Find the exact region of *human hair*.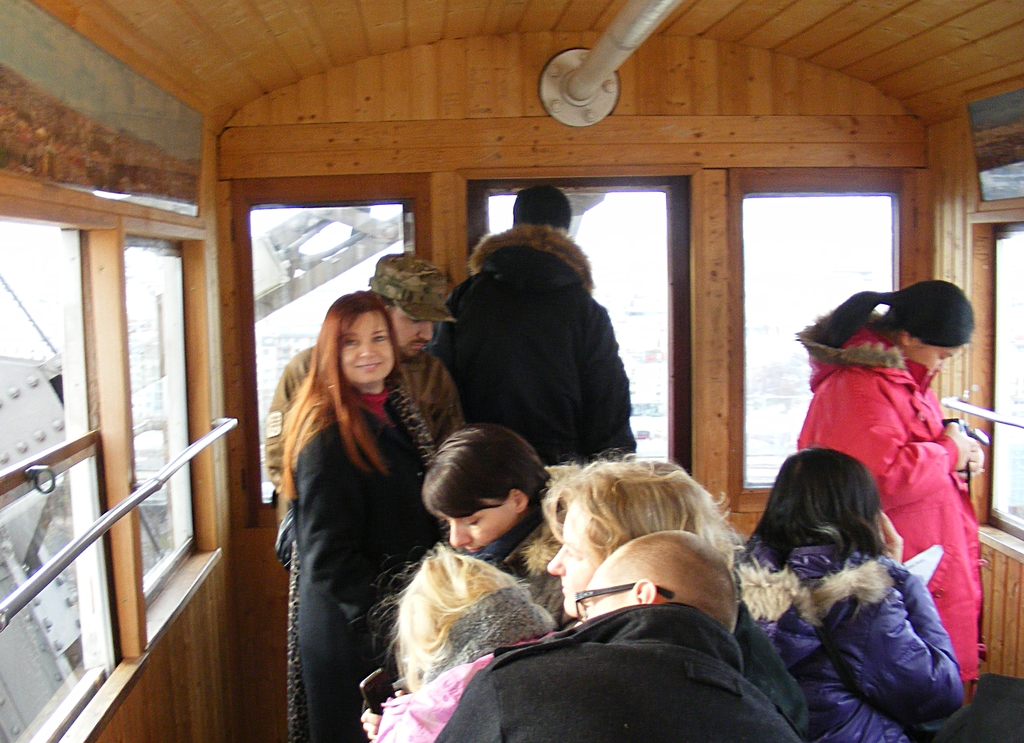
Exact region: x1=283 y1=295 x2=420 y2=495.
